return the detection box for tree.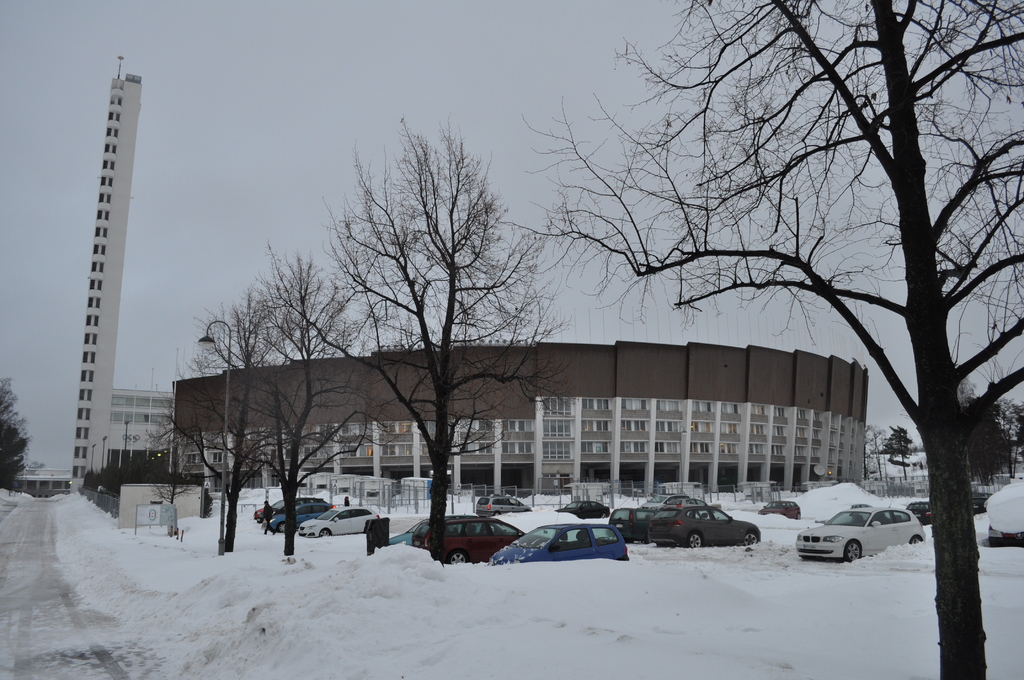
Rect(860, 425, 883, 480).
